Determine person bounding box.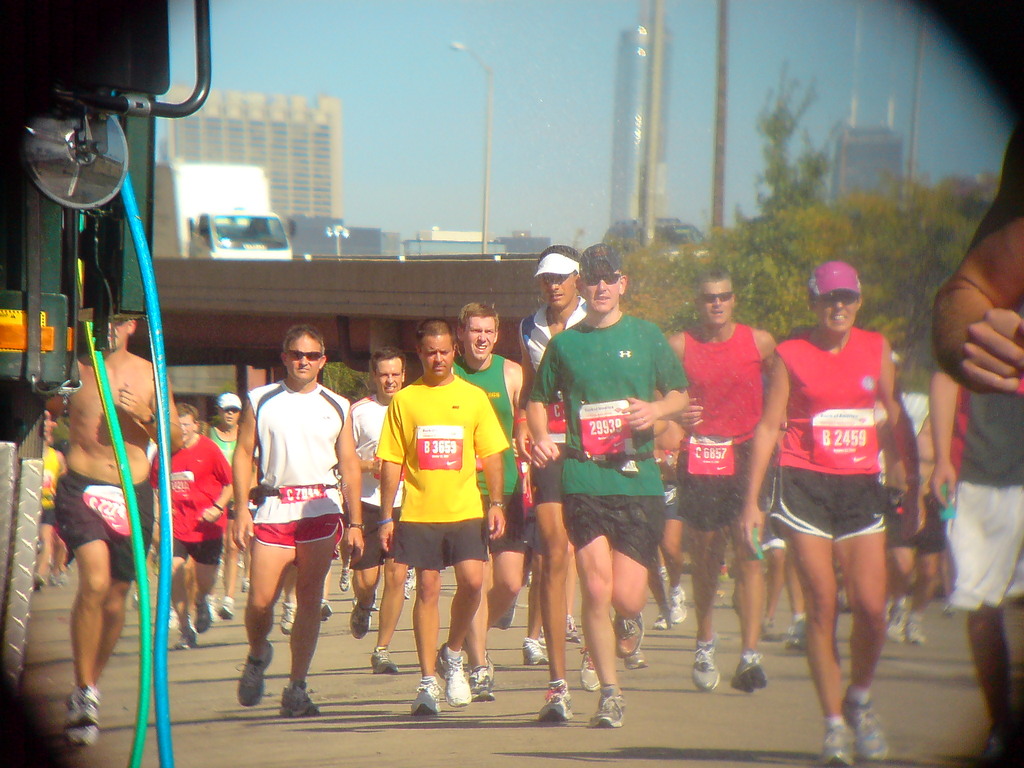
Determined: {"x1": 921, "y1": 356, "x2": 1023, "y2": 767}.
